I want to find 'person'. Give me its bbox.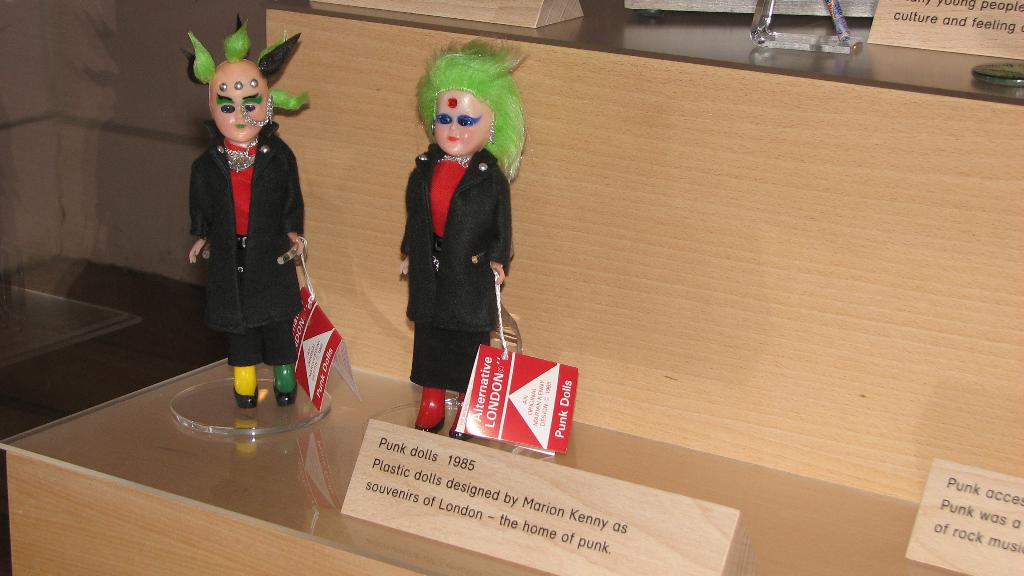
pyautogui.locateOnScreen(184, 14, 310, 402).
